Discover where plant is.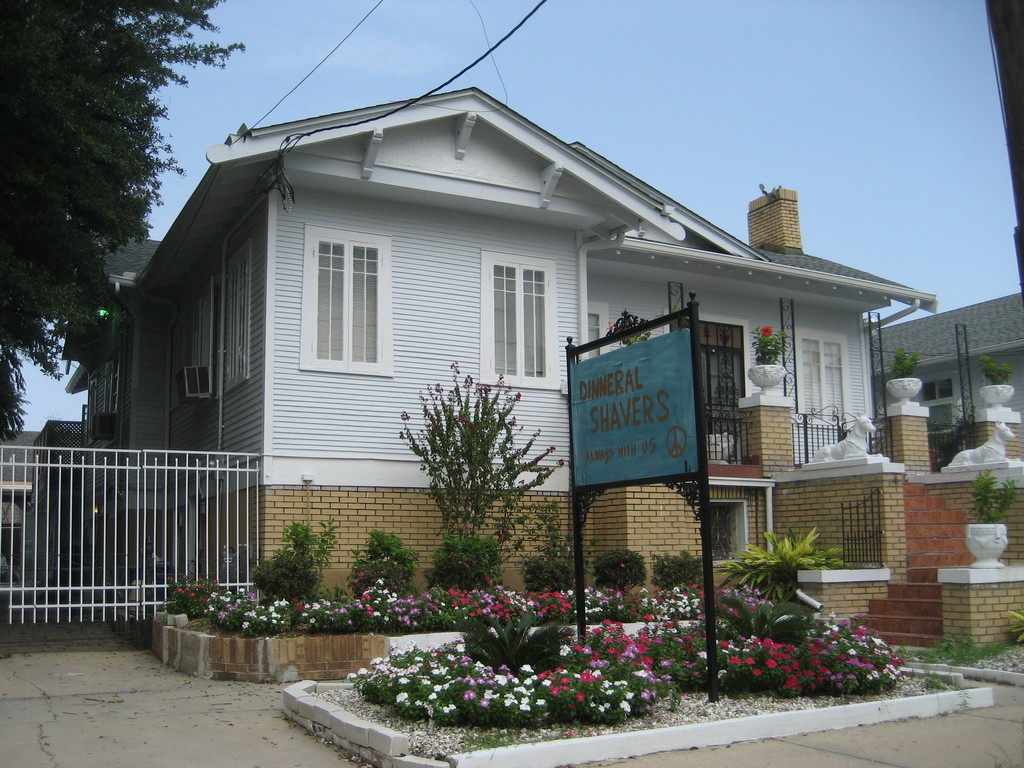
Discovered at pyautogui.locateOnScreen(394, 360, 570, 538).
